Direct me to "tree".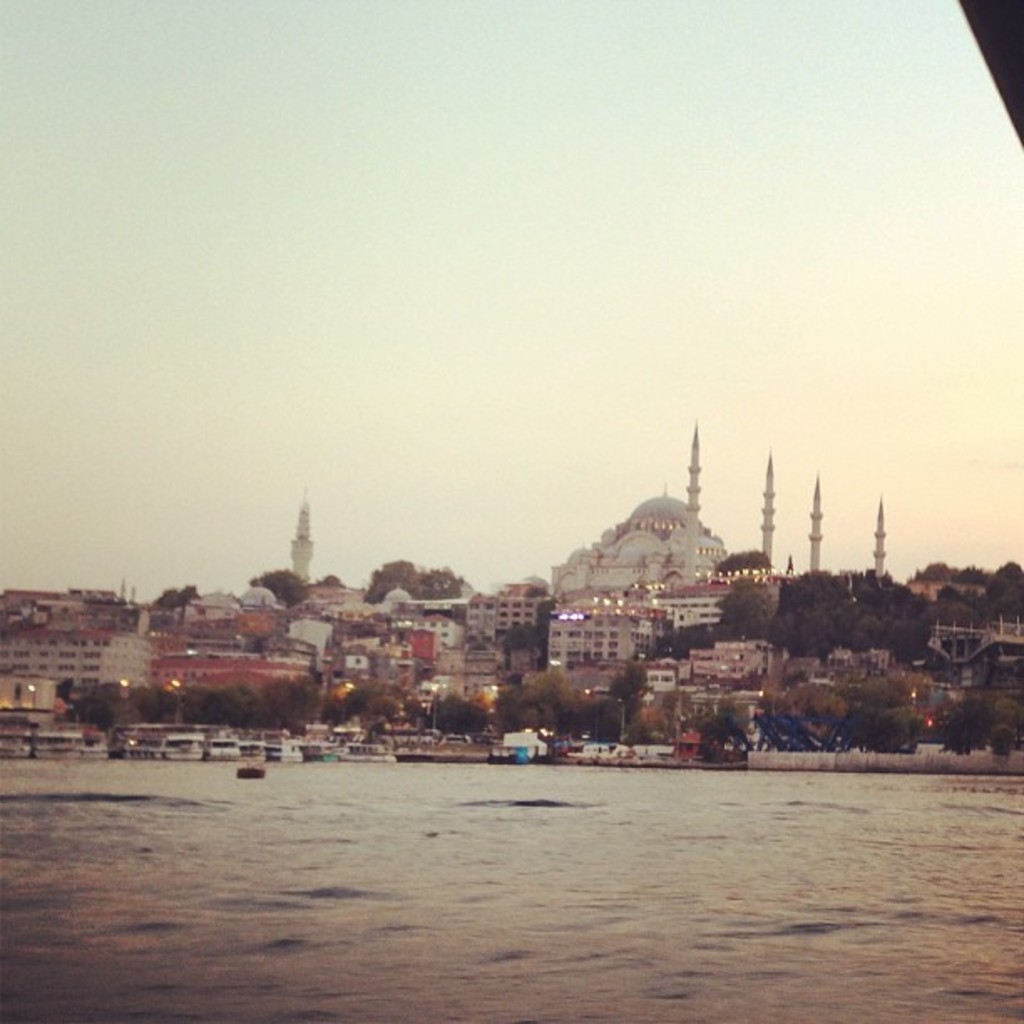
Direction: left=992, top=693, right=1022, bottom=763.
